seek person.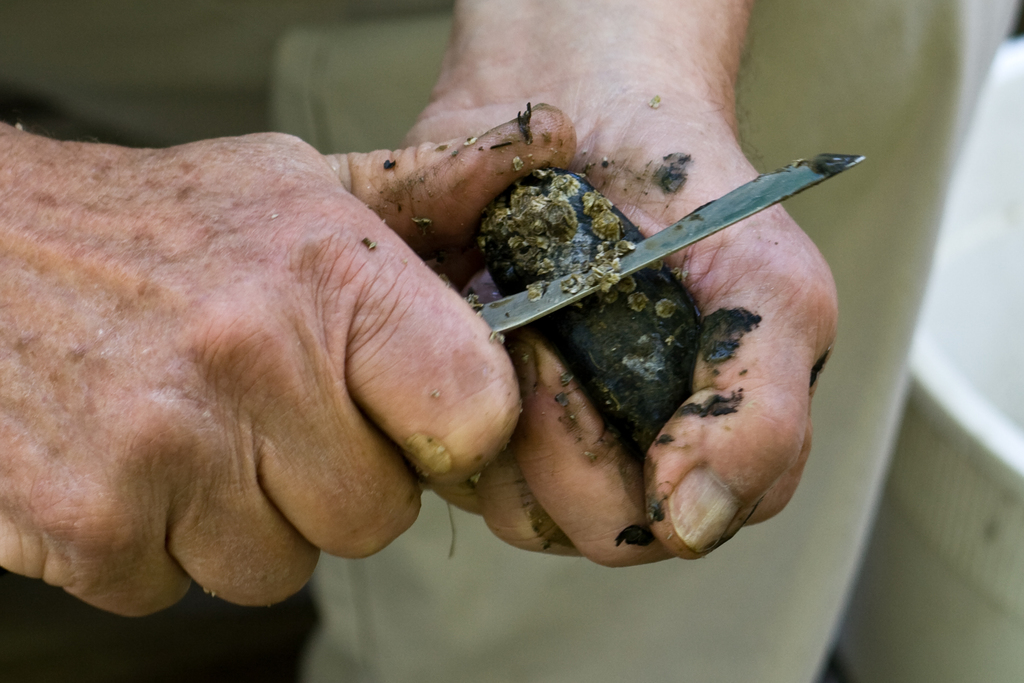
(left=2, top=0, right=836, bottom=682).
